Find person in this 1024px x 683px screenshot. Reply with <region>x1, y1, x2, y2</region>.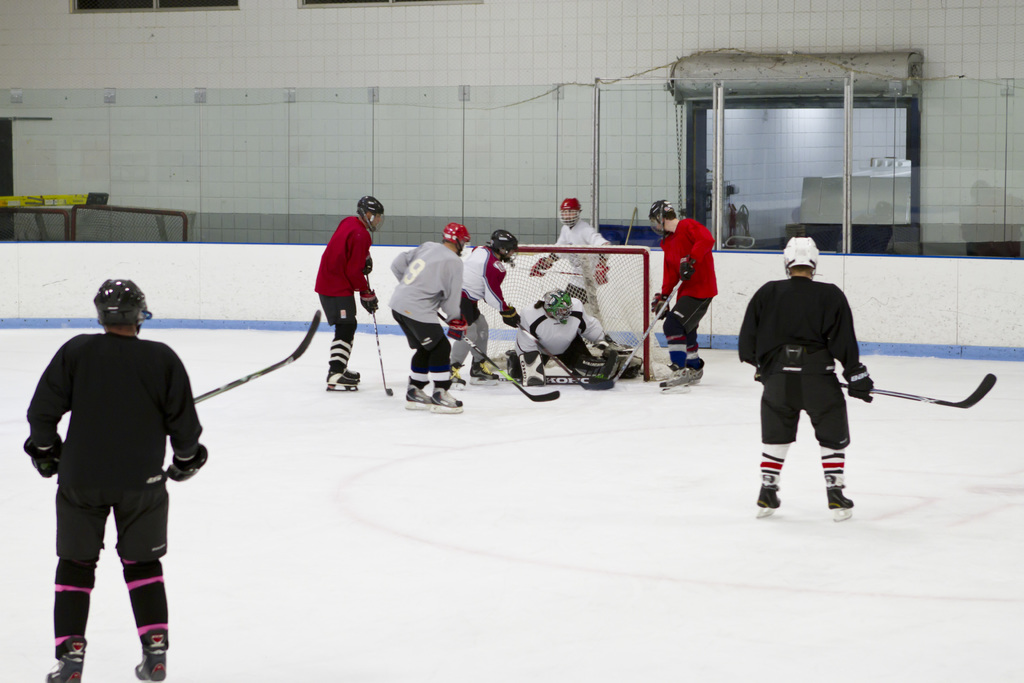
<region>520, 278, 679, 390</region>.
